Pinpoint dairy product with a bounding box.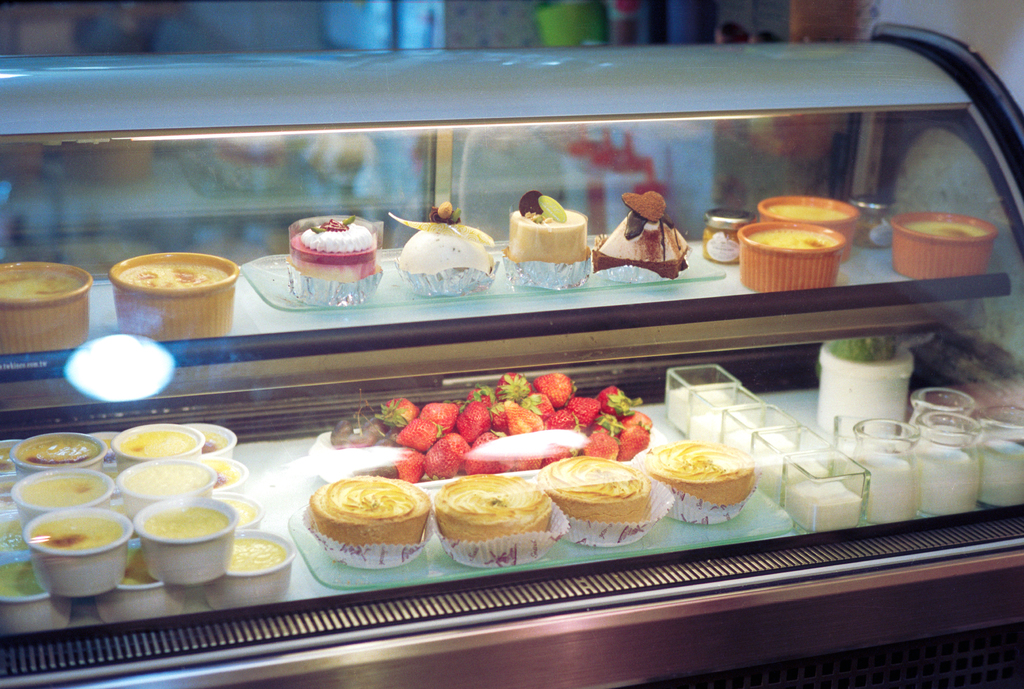
rect(922, 457, 985, 524).
